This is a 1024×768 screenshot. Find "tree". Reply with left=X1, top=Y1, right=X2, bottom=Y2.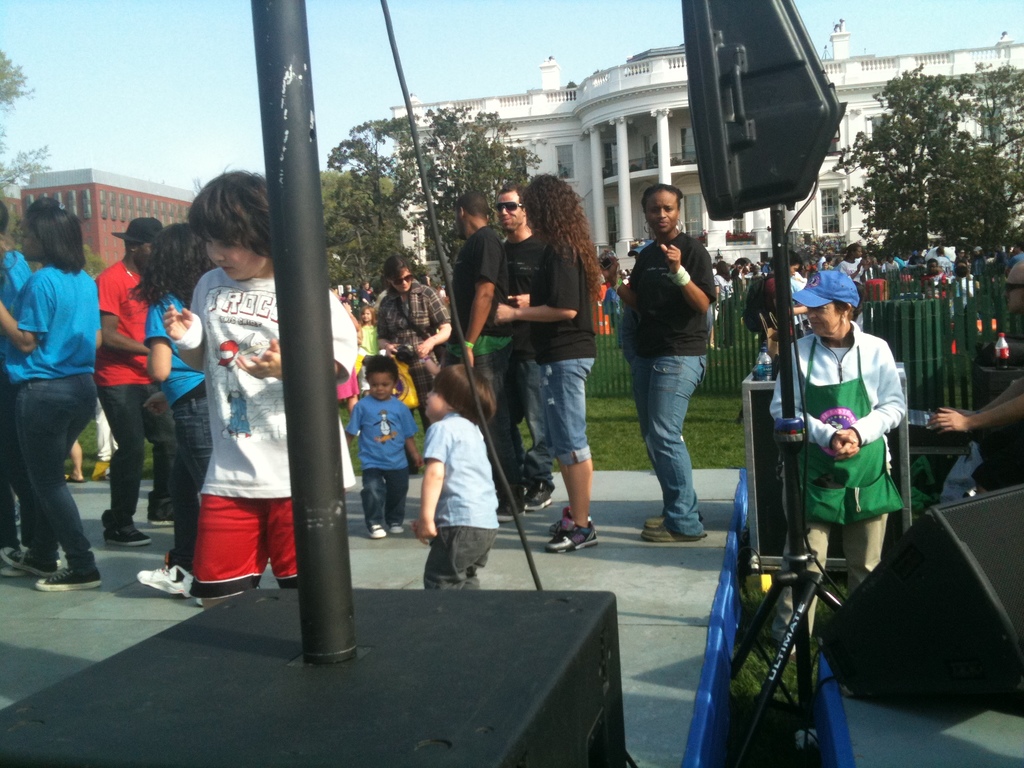
left=849, top=50, right=1000, bottom=280.
